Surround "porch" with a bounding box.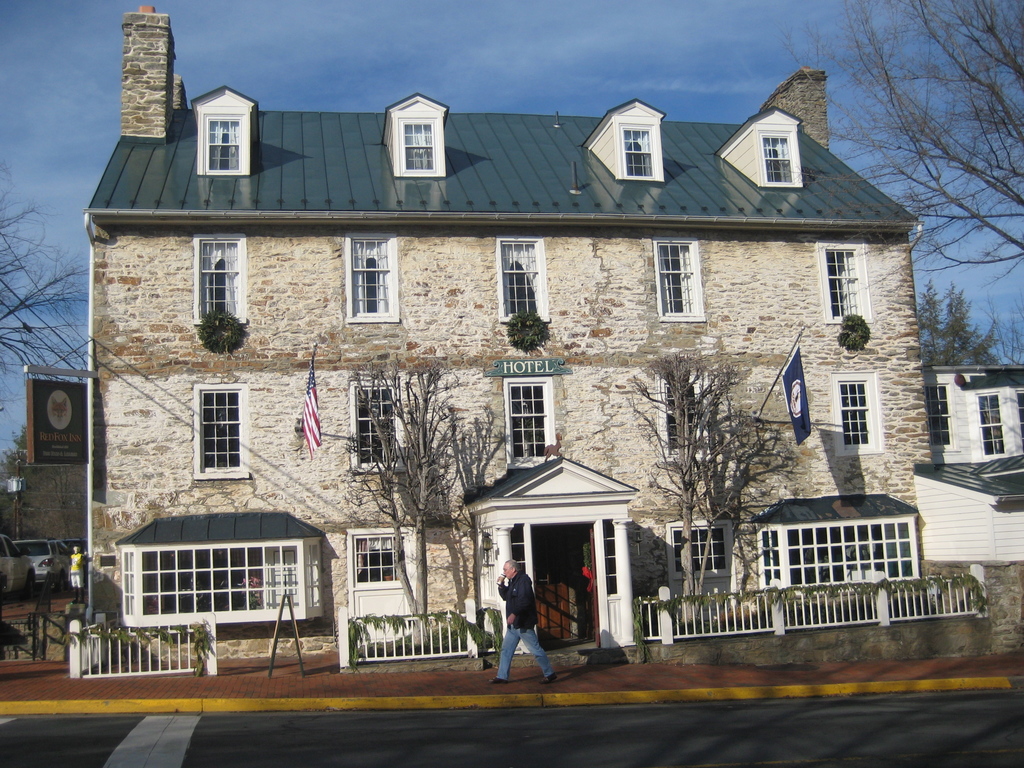
<region>497, 630, 636, 672</region>.
